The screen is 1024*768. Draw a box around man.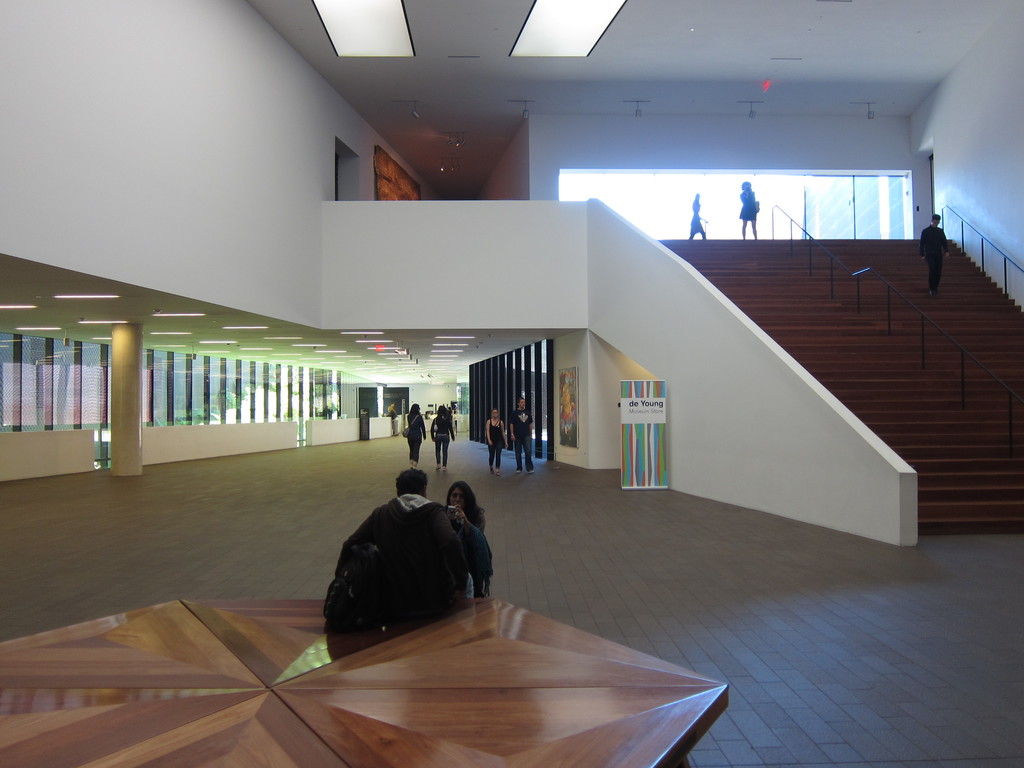
bbox=[510, 393, 532, 474].
